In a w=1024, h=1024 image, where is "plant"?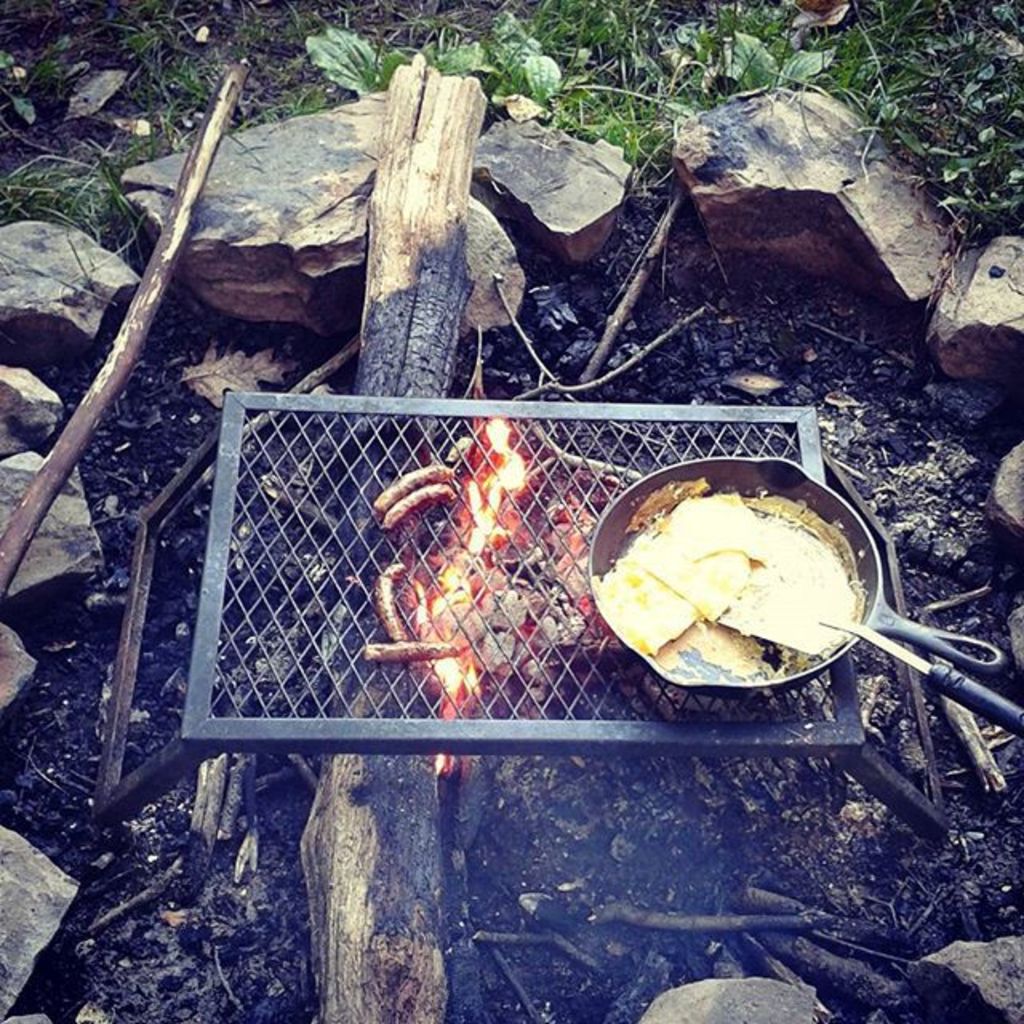
(126,0,154,78).
